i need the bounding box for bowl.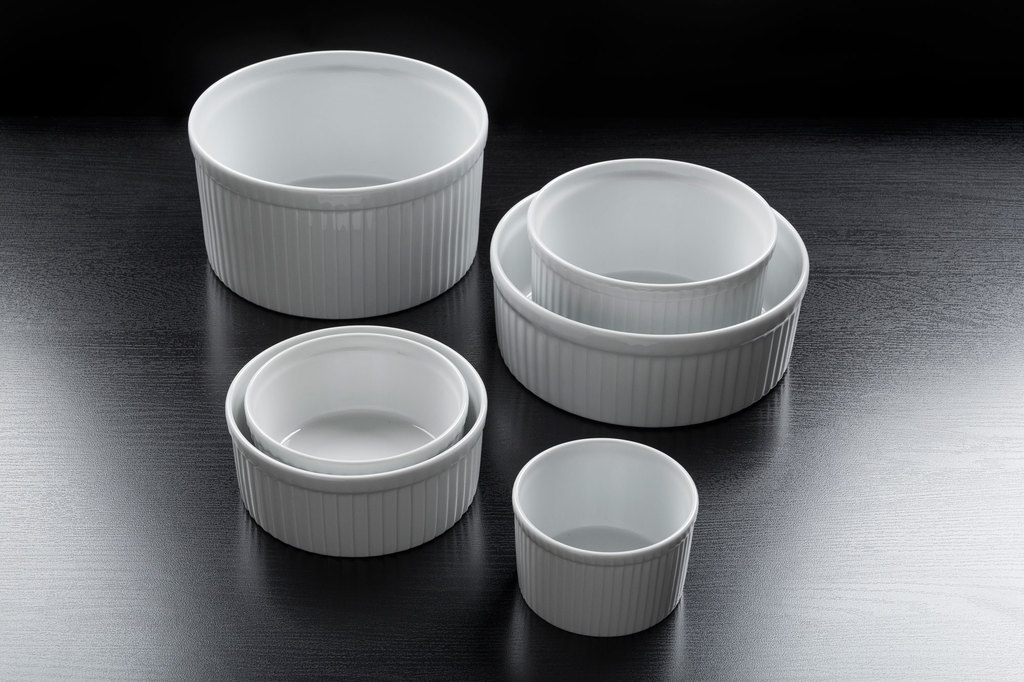
Here it is: 514/440/699/635.
